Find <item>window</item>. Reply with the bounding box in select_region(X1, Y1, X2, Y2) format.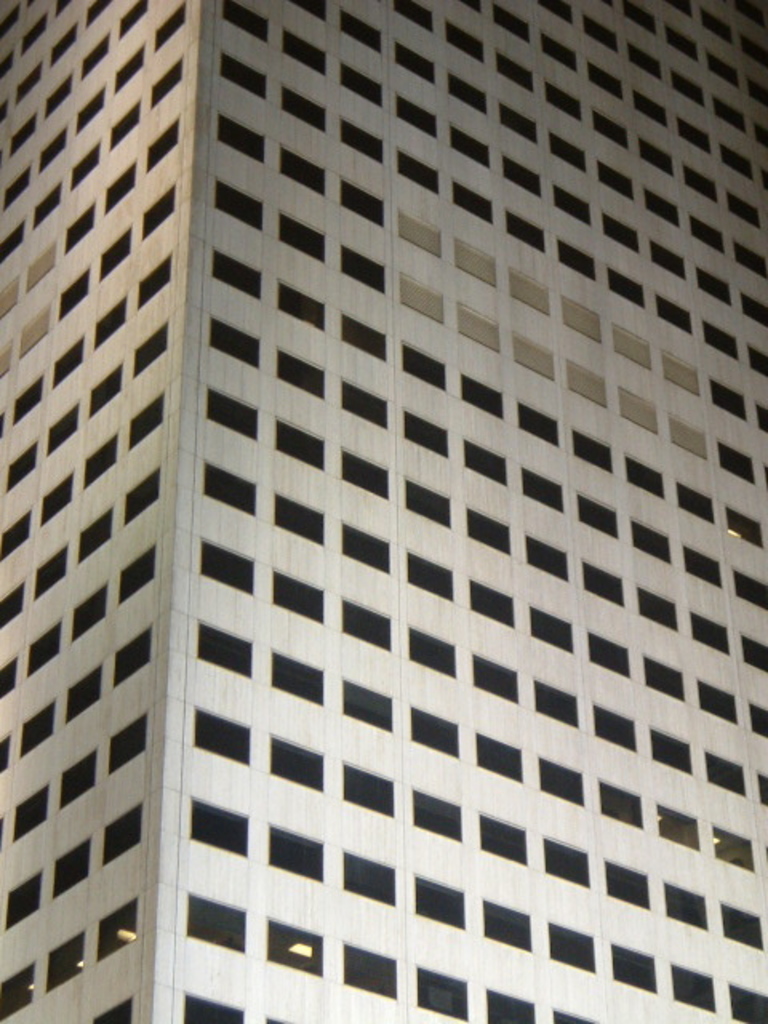
select_region(637, 586, 680, 630).
